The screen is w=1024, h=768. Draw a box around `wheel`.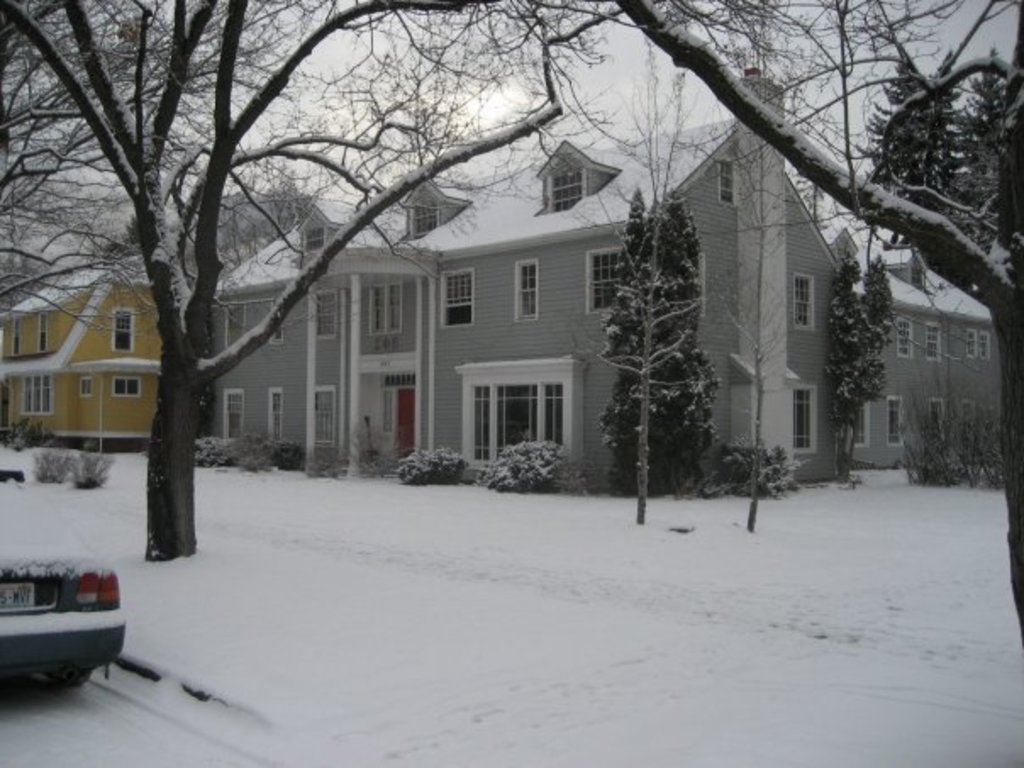
51 668 92 687.
